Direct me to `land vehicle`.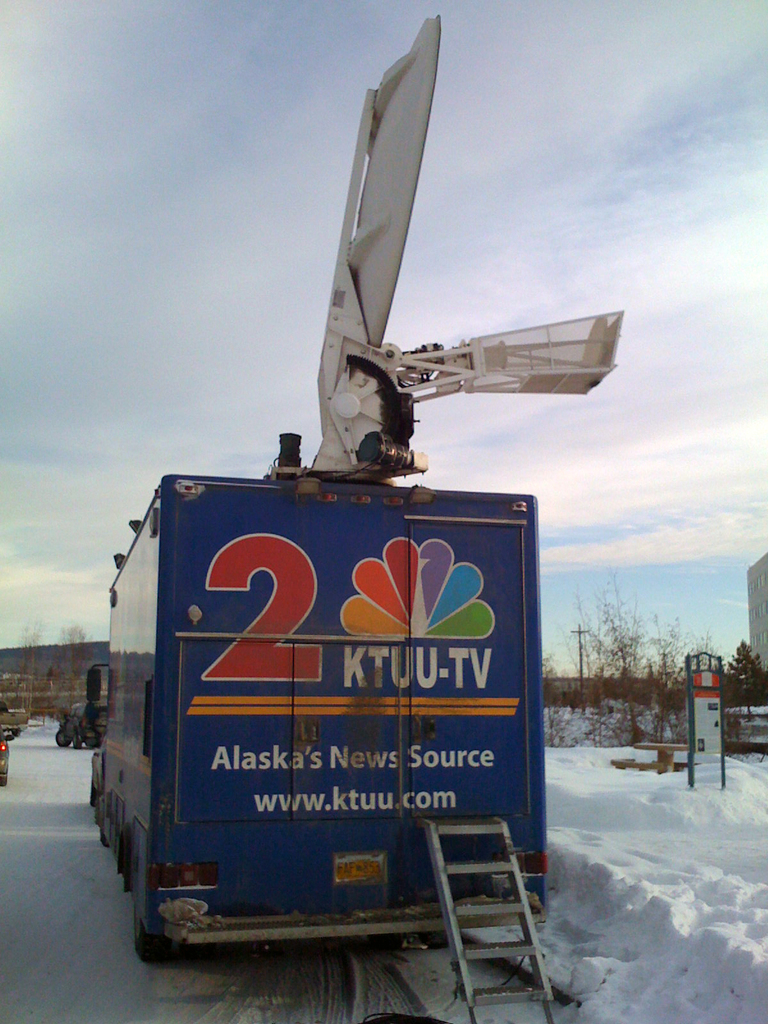
Direction: box=[92, 195, 640, 885].
